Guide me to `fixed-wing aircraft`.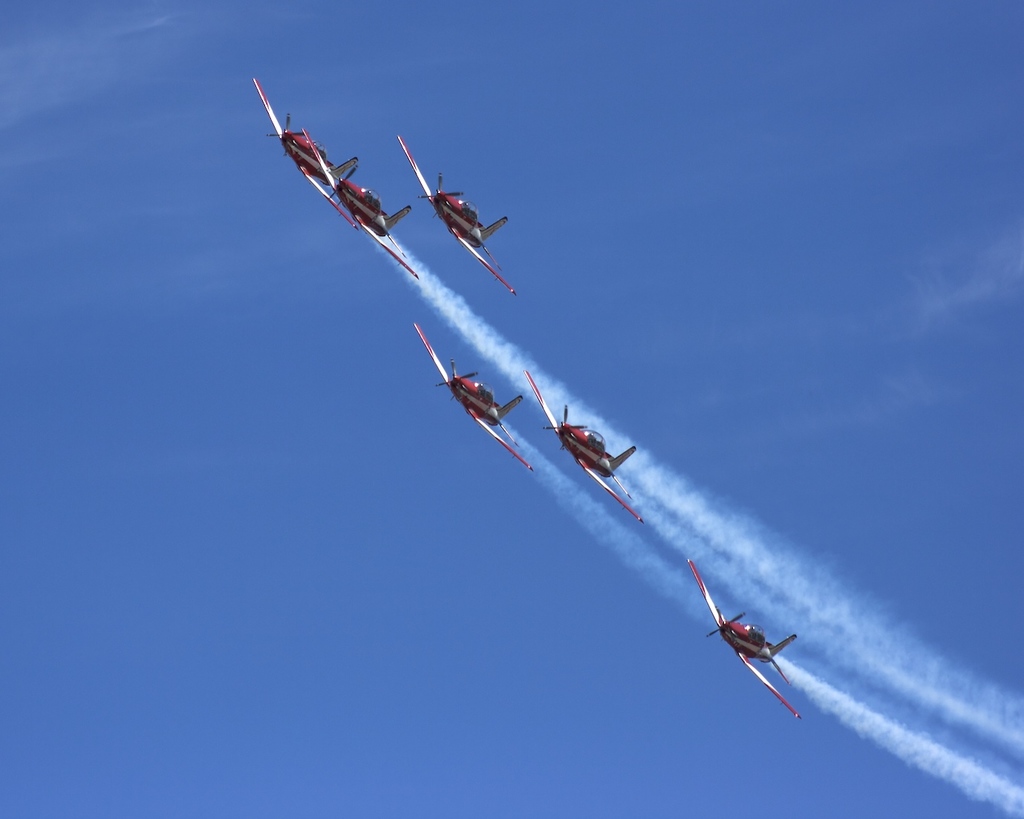
Guidance: box(687, 561, 801, 716).
